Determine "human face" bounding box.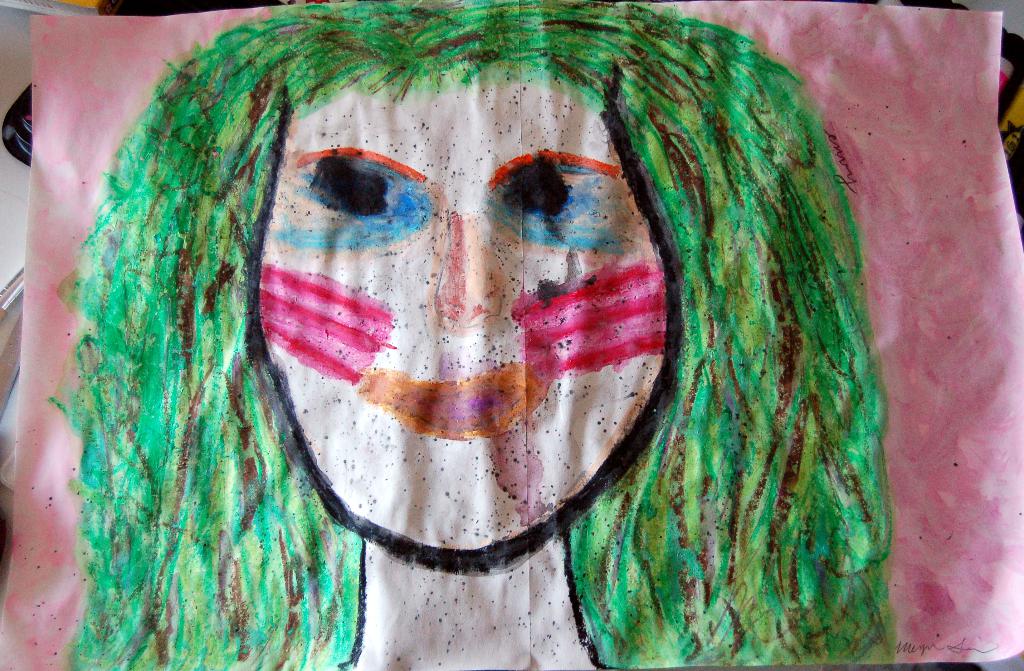
Determined: [left=255, top=78, right=669, bottom=552].
